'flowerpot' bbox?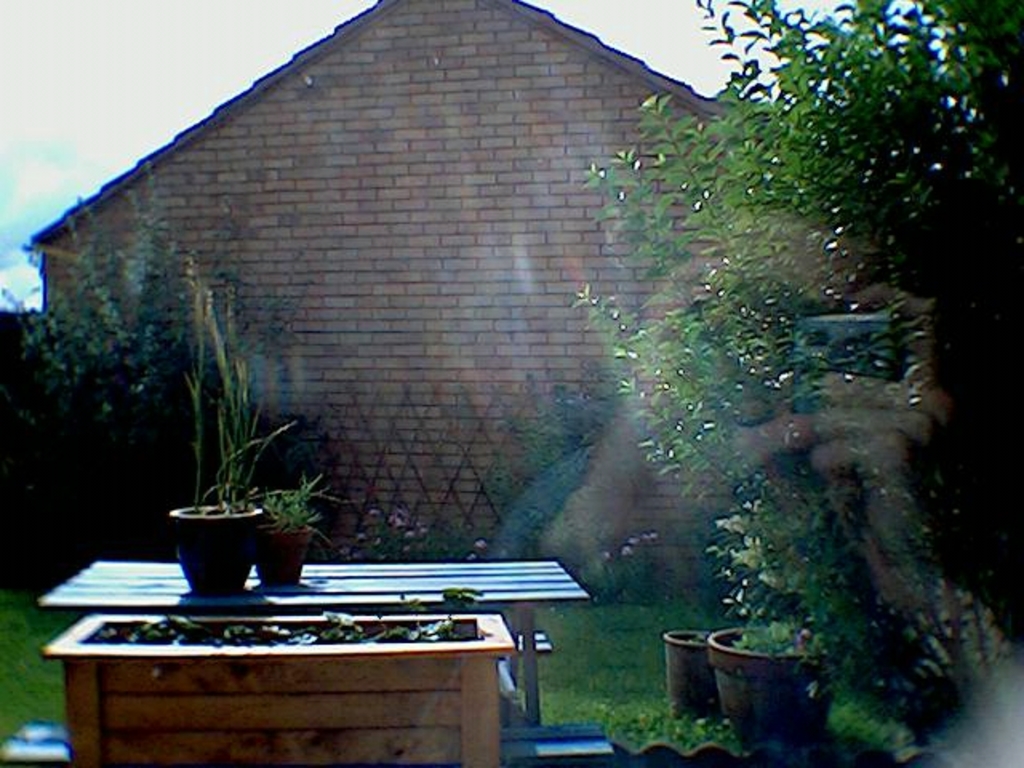
258/523/312/589
